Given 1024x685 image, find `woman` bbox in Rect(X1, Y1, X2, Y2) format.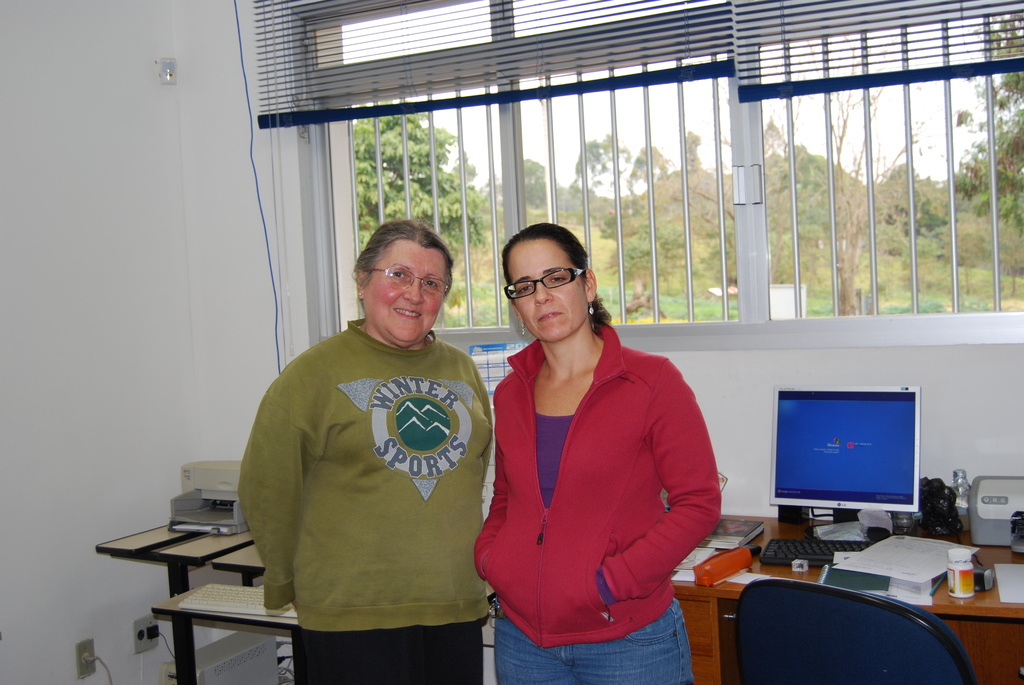
Rect(237, 215, 492, 684).
